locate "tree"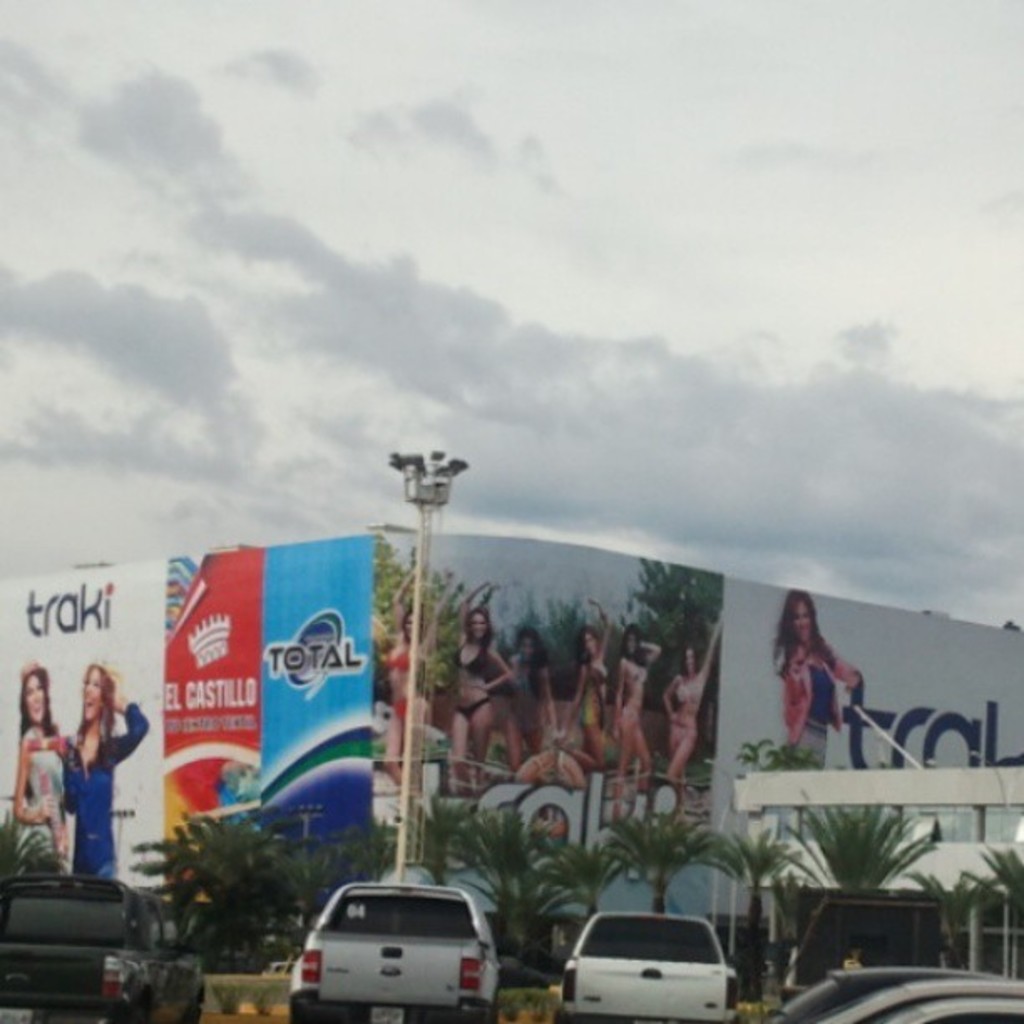
(0, 812, 64, 882)
